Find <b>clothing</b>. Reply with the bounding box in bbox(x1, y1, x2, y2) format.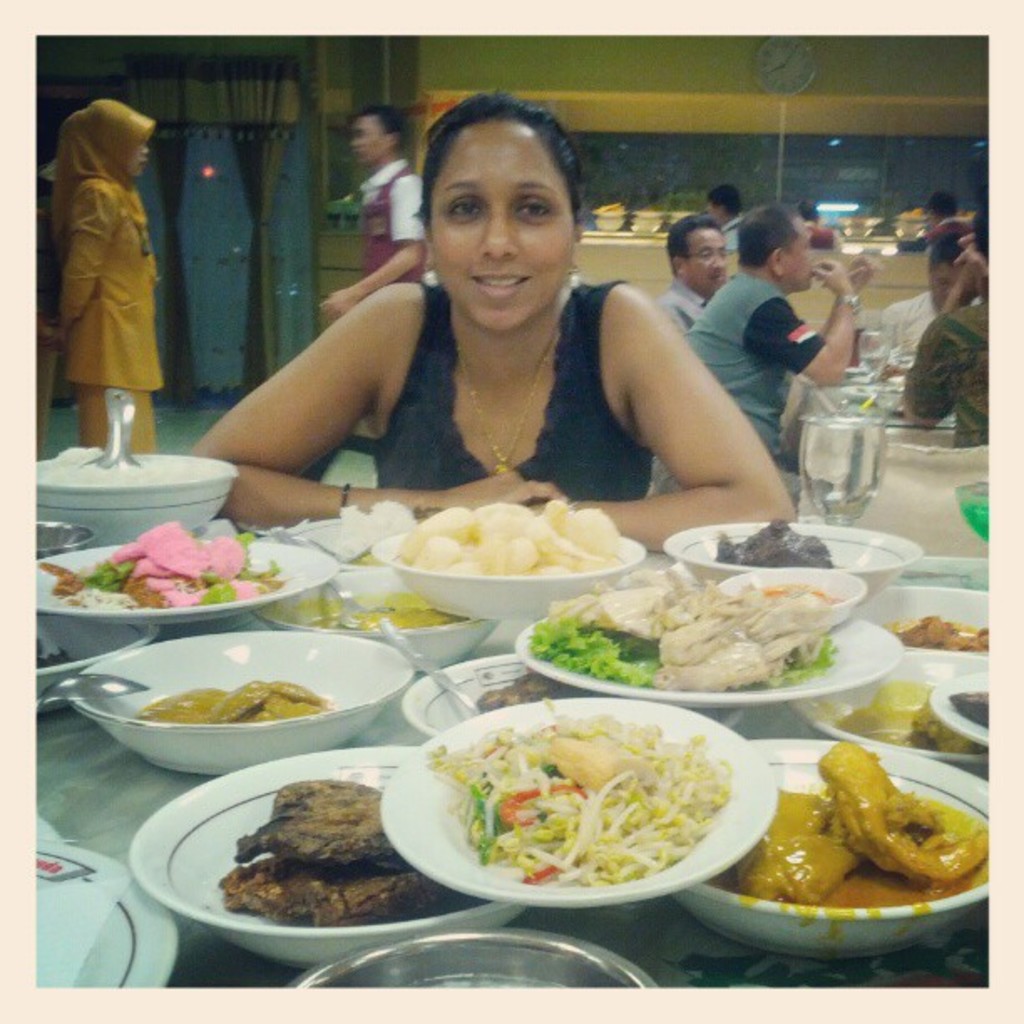
bbox(335, 167, 445, 288).
